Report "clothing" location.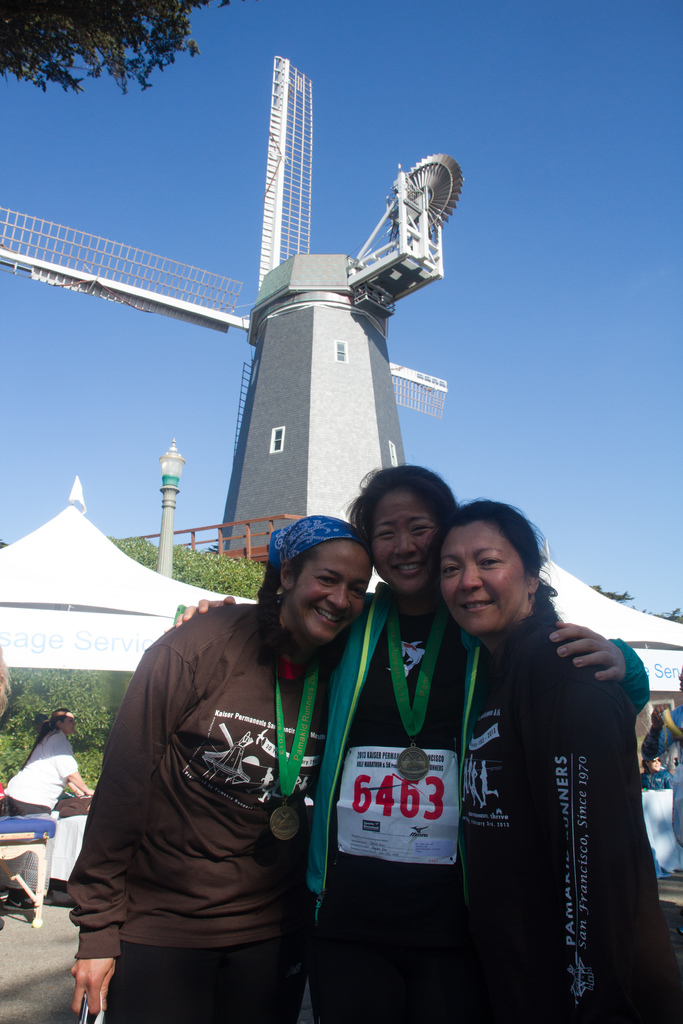
Report: <bbox>450, 588, 669, 1023</bbox>.
